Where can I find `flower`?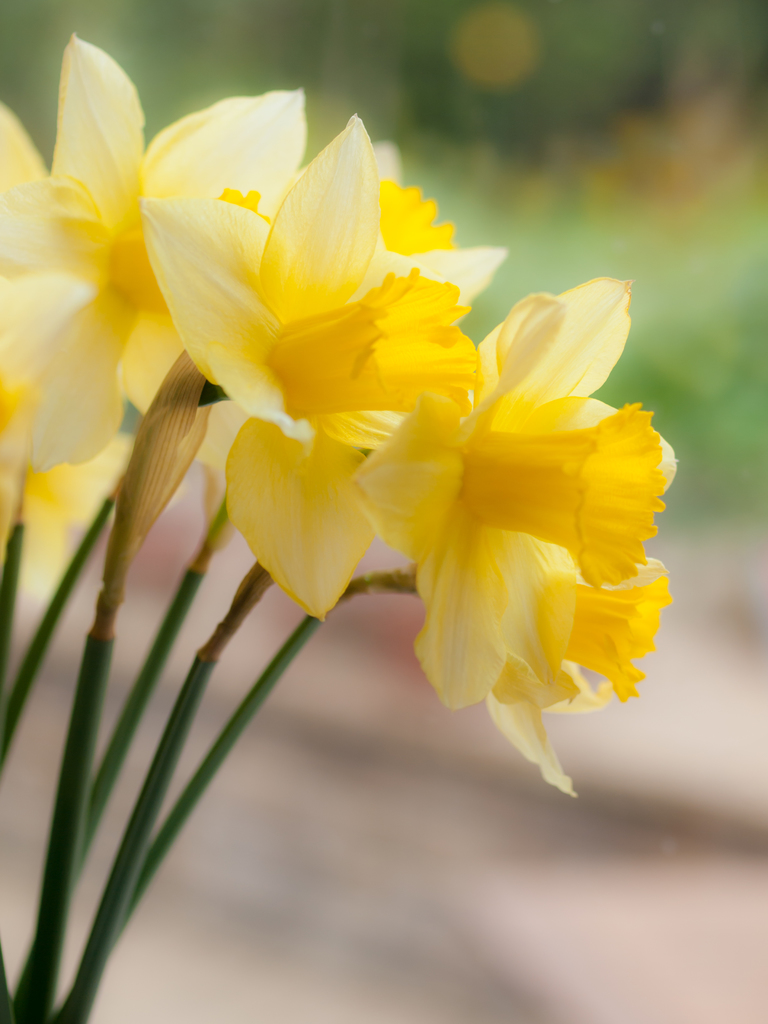
You can find it at (0, 25, 308, 531).
